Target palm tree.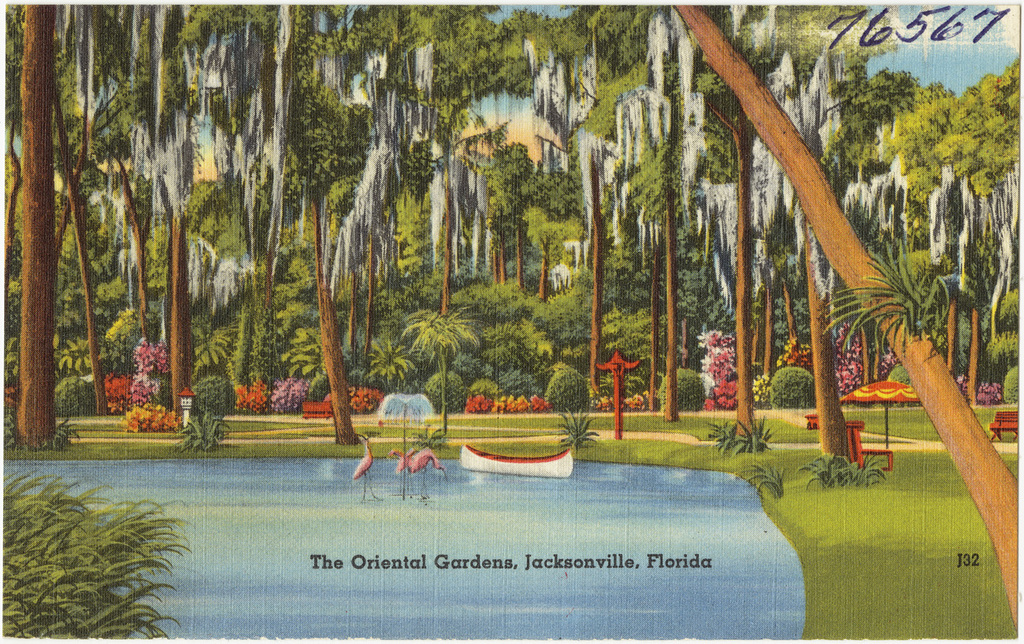
Target region: BBox(621, 114, 700, 240).
